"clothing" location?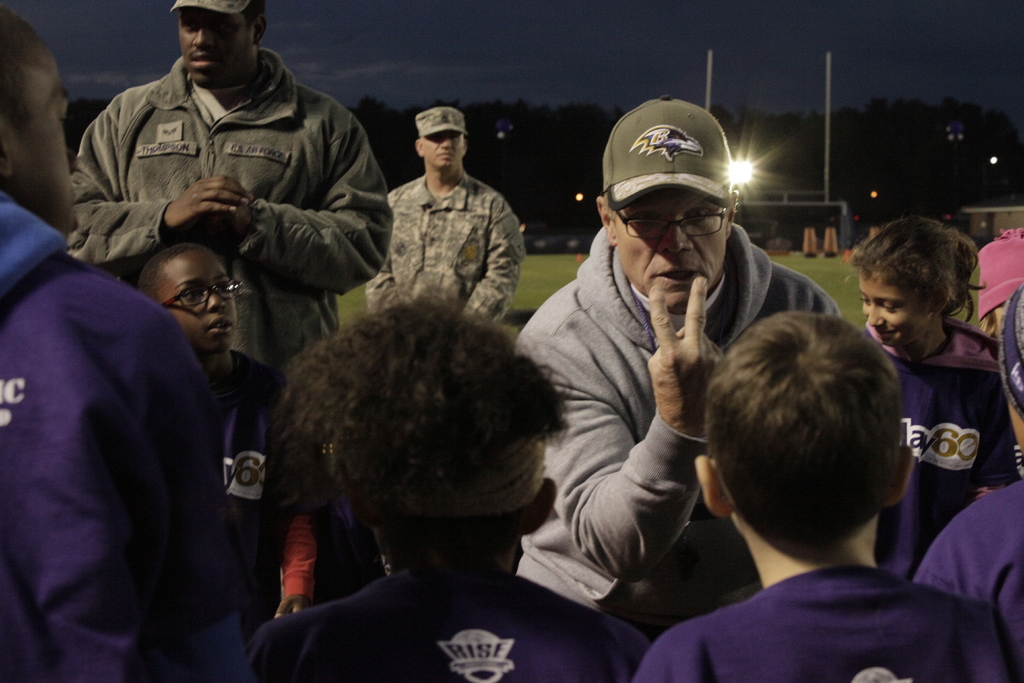
<bbox>250, 546, 664, 682</bbox>
